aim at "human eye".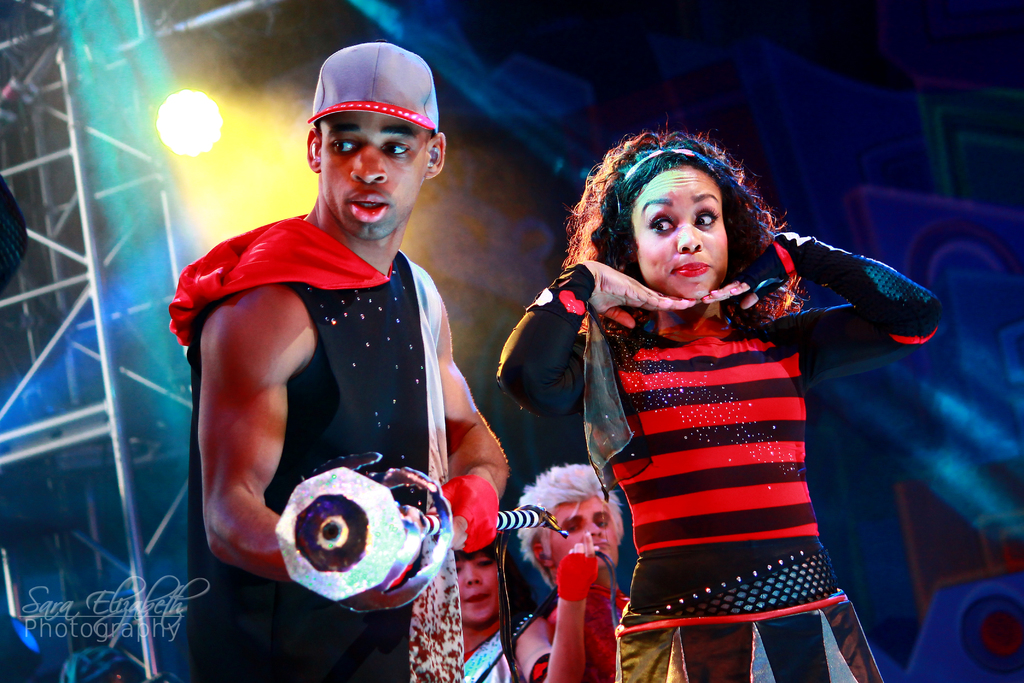
Aimed at bbox=(383, 138, 415, 158).
